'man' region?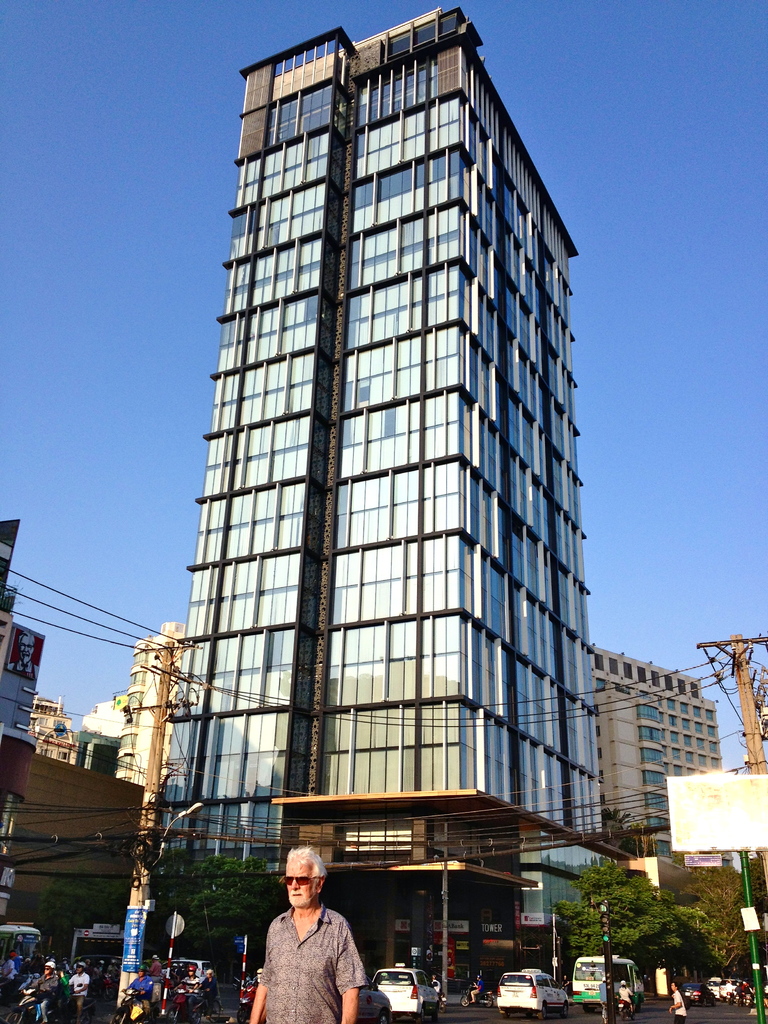
rect(469, 974, 484, 1004)
